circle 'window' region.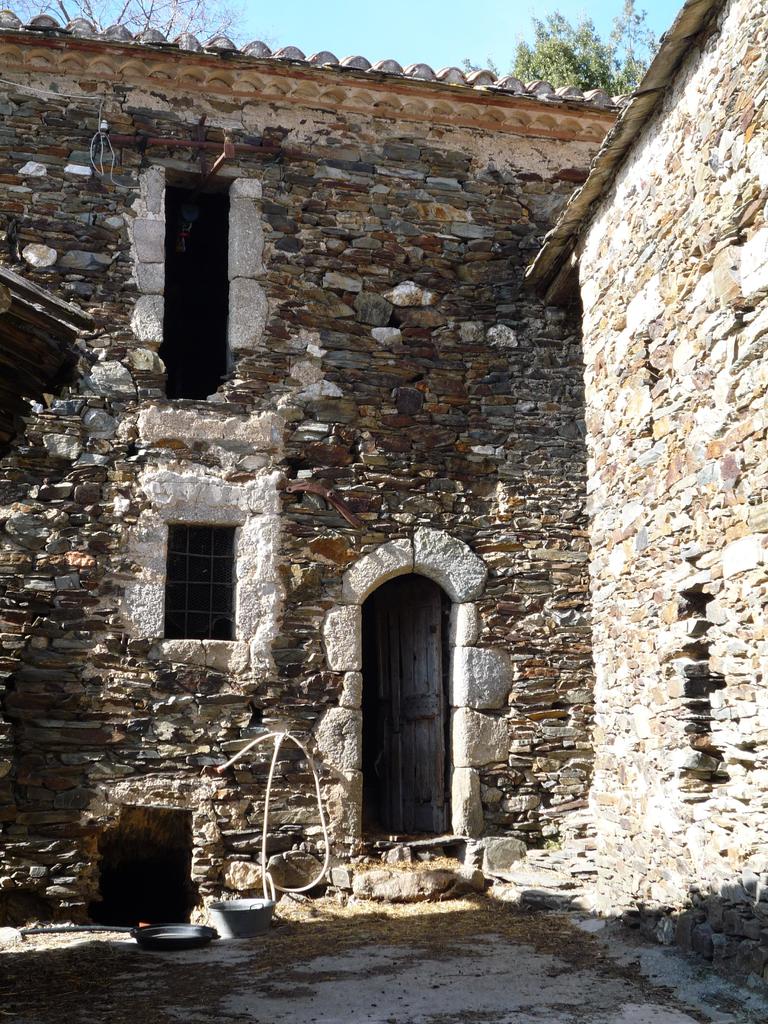
Region: crop(164, 522, 239, 641).
